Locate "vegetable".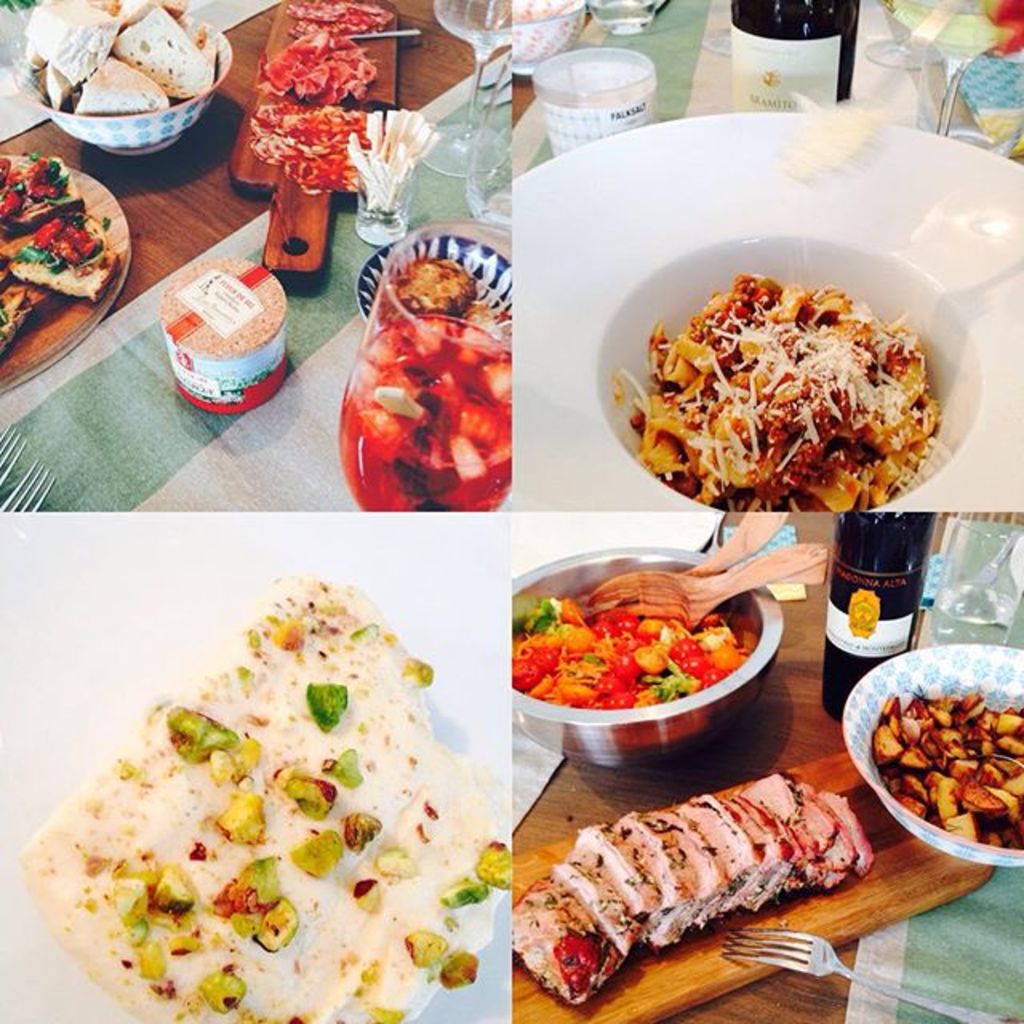
Bounding box: 174, 709, 242, 758.
